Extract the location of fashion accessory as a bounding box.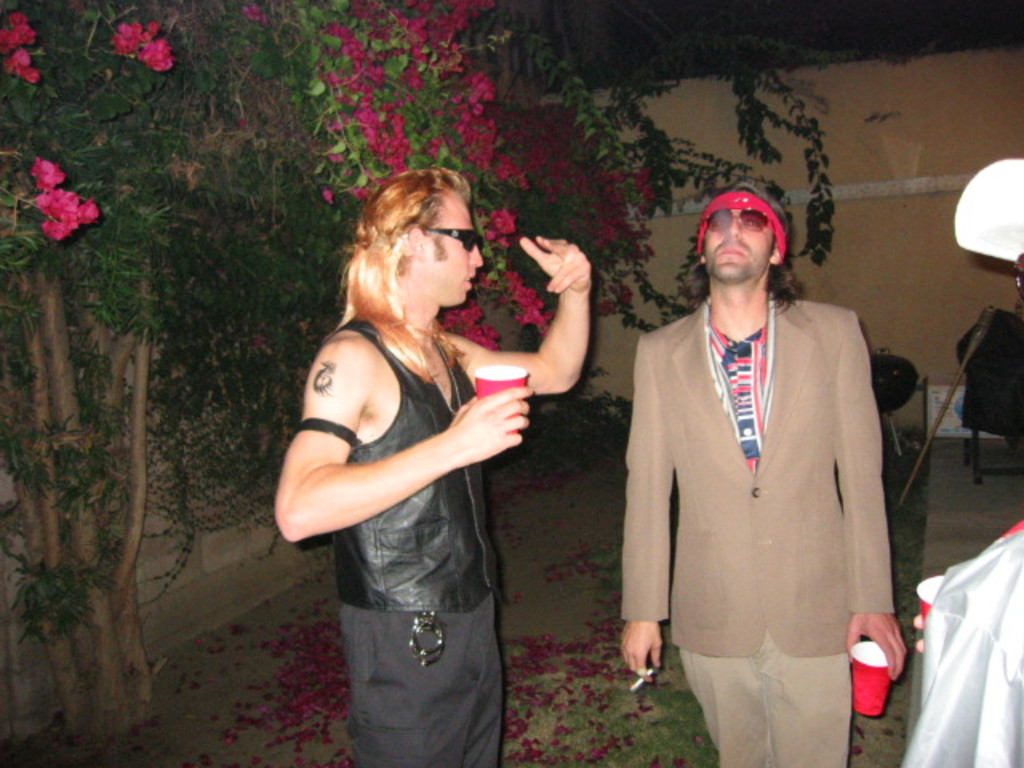
pyautogui.locateOnScreen(410, 608, 446, 670).
